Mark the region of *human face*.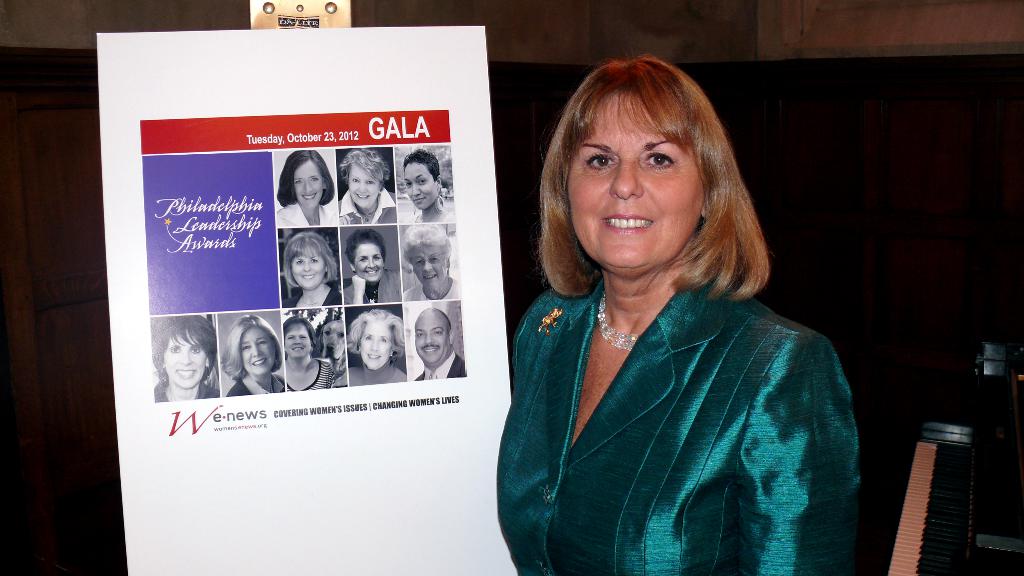
Region: [x1=402, y1=162, x2=431, y2=209].
